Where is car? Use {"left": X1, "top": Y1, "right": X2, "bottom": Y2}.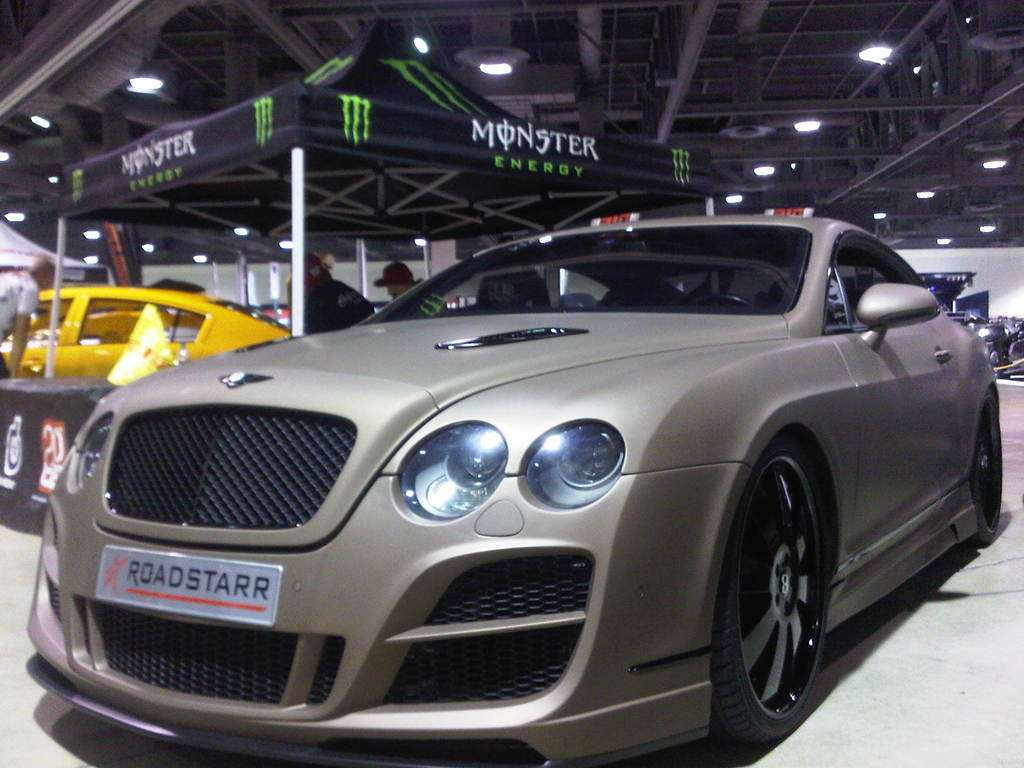
{"left": 0, "top": 285, "right": 294, "bottom": 384}.
